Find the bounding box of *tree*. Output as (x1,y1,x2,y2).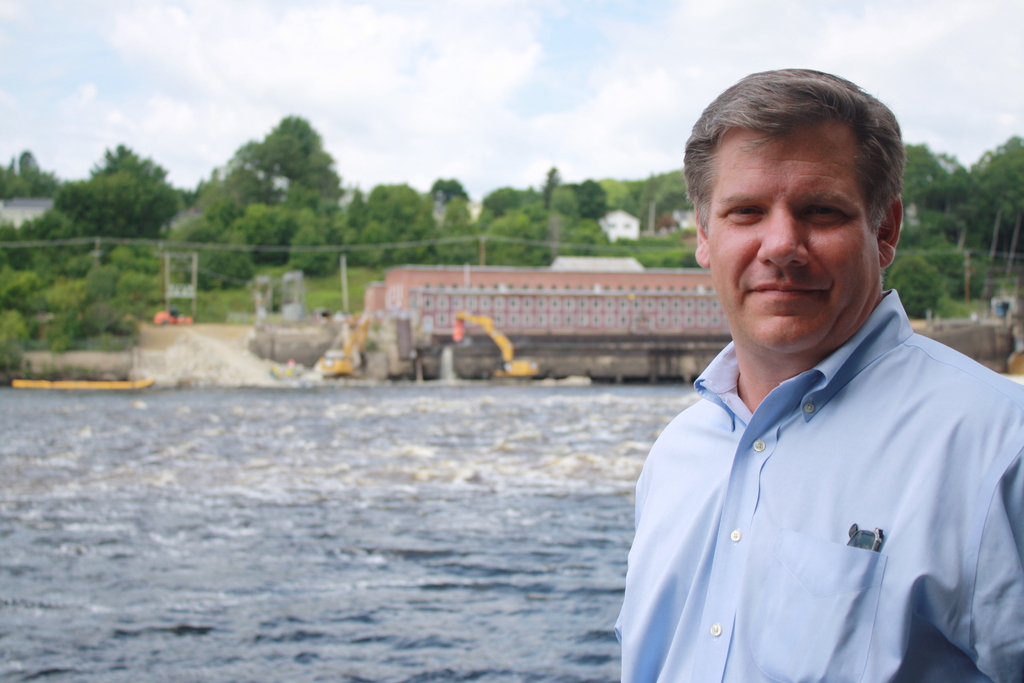
(241,110,343,188).
